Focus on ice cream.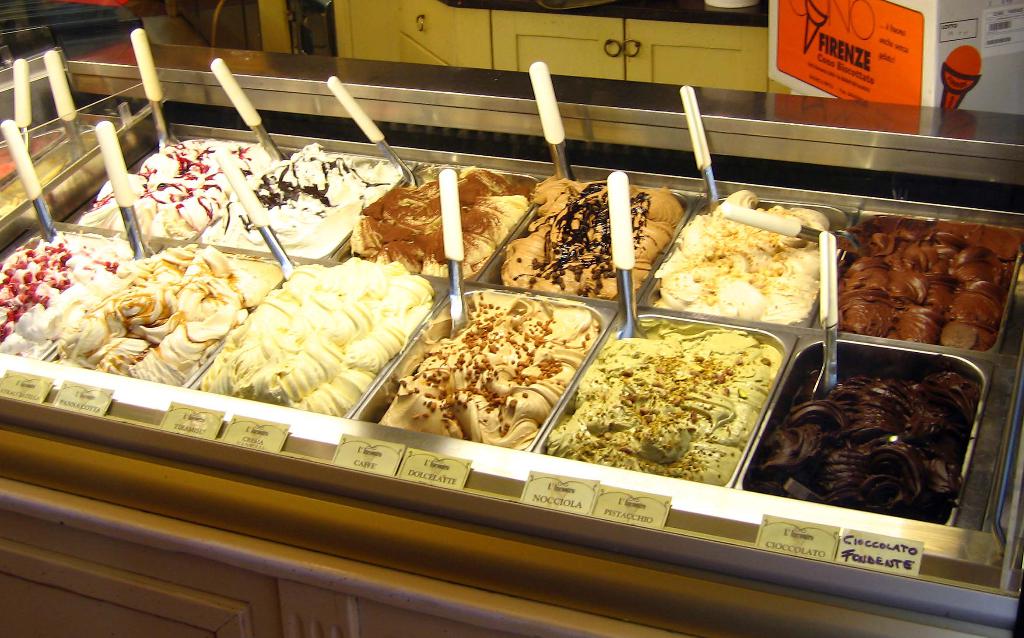
Focused at bbox=(499, 174, 684, 303).
